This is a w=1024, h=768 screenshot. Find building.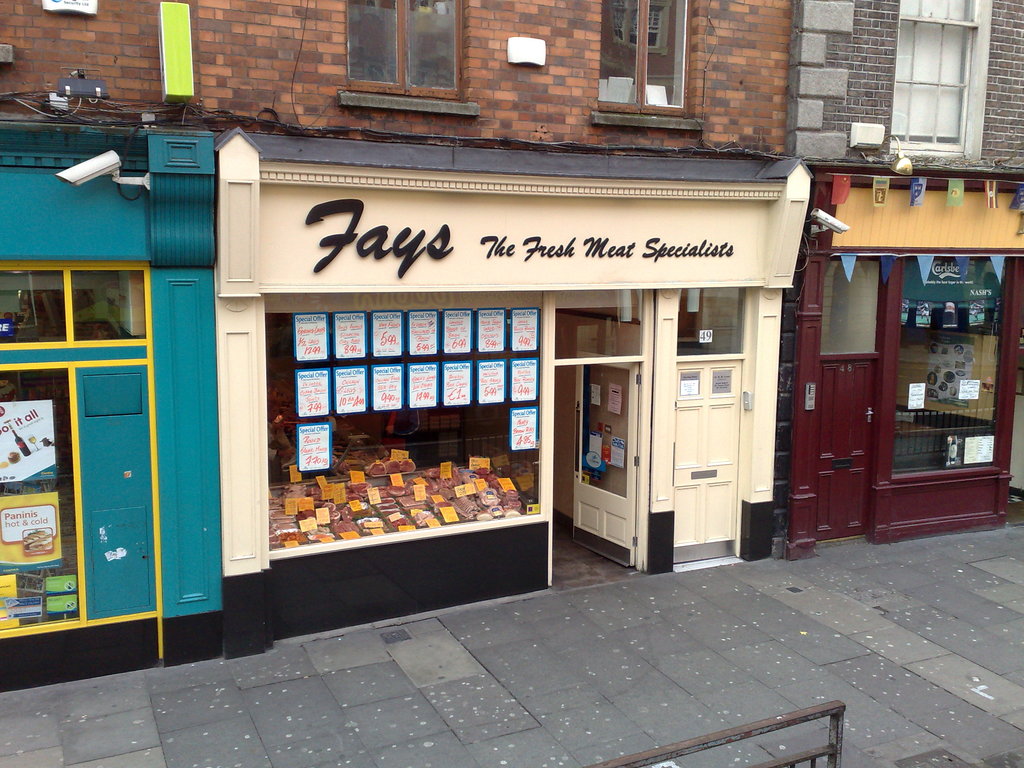
Bounding box: pyautogui.locateOnScreen(0, 1, 814, 692).
